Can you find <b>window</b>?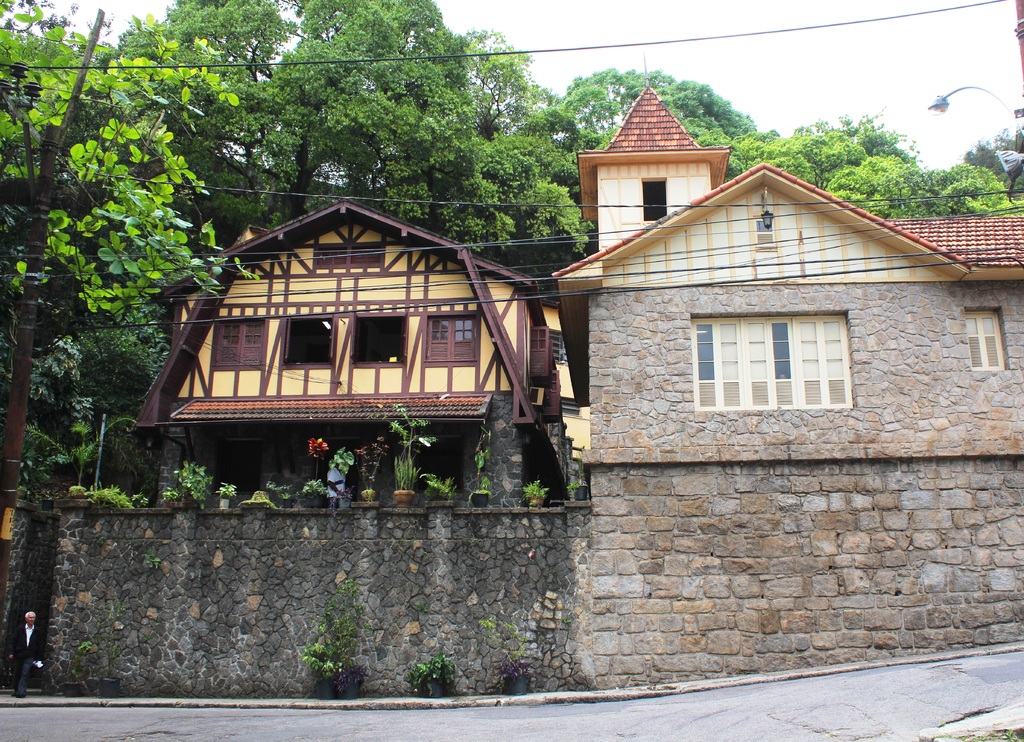
Yes, bounding box: (x1=287, y1=321, x2=333, y2=368).
